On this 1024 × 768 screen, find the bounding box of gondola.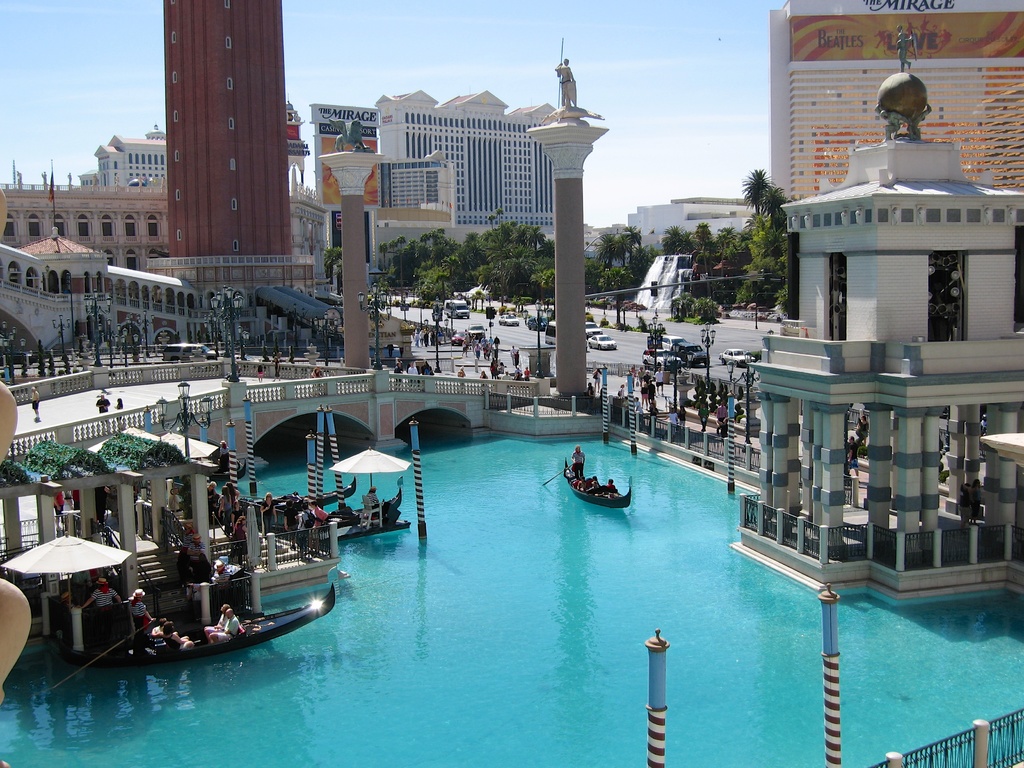
Bounding box: box(201, 459, 250, 484).
